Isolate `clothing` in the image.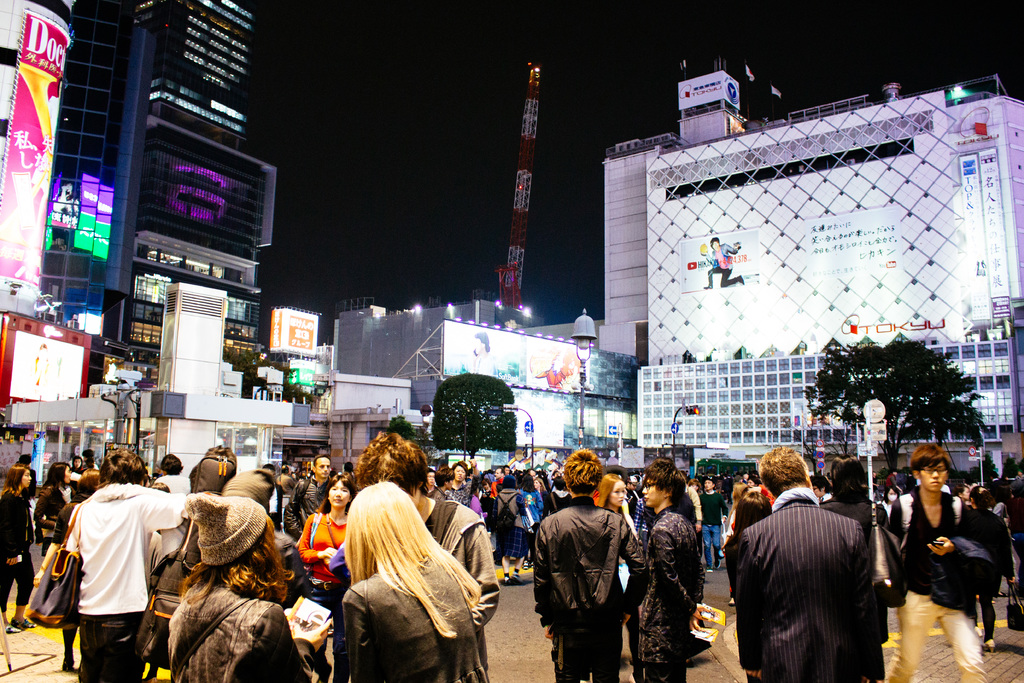
Isolated region: bbox(888, 469, 893, 487).
